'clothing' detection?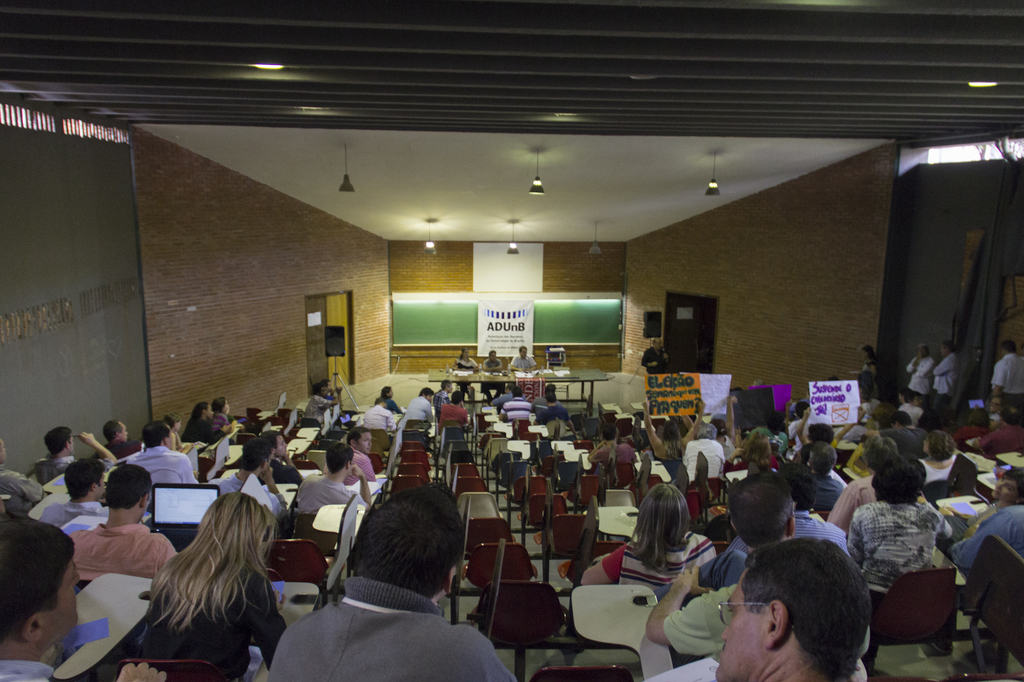
269,574,520,681
